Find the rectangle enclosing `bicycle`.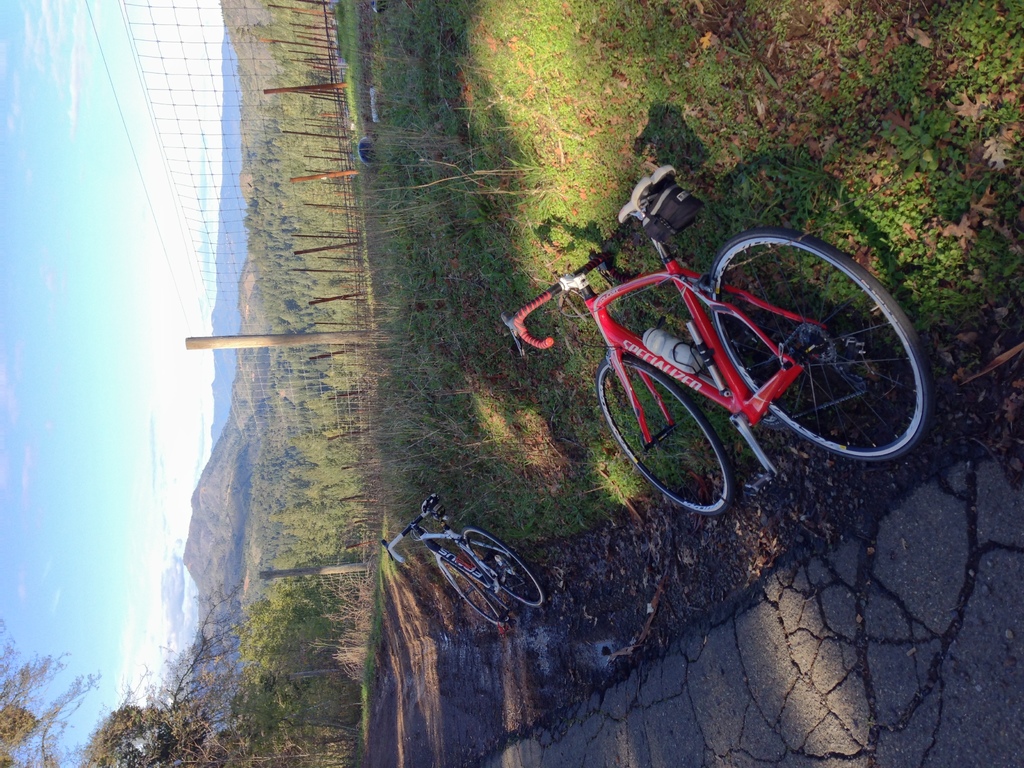
385 493 543 630.
